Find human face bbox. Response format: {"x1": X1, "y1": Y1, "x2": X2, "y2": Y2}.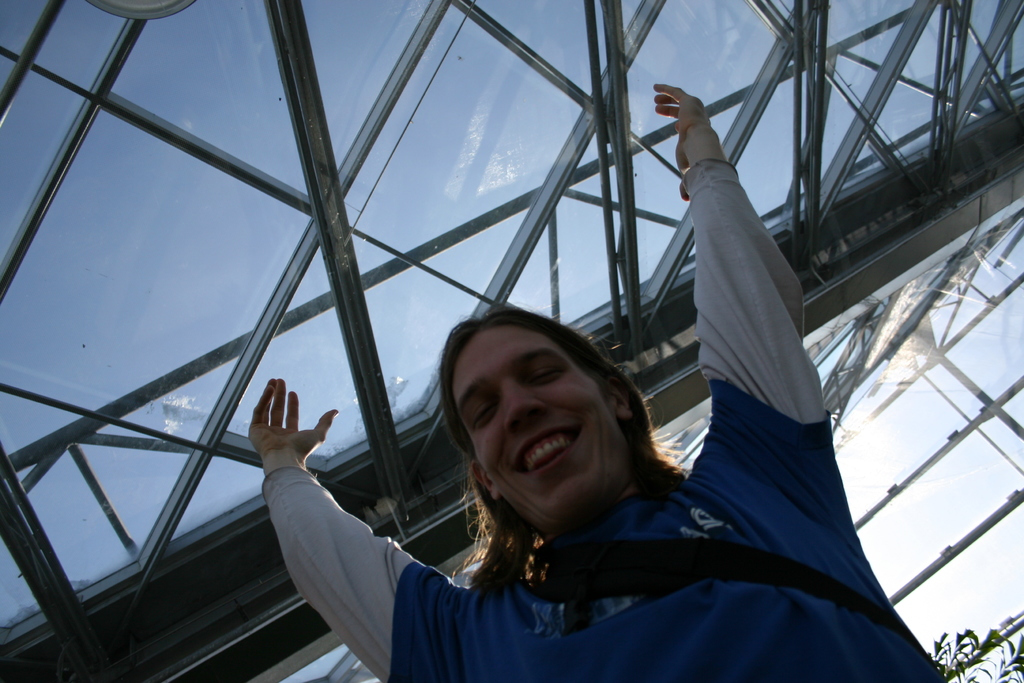
{"x1": 453, "y1": 324, "x2": 616, "y2": 514}.
